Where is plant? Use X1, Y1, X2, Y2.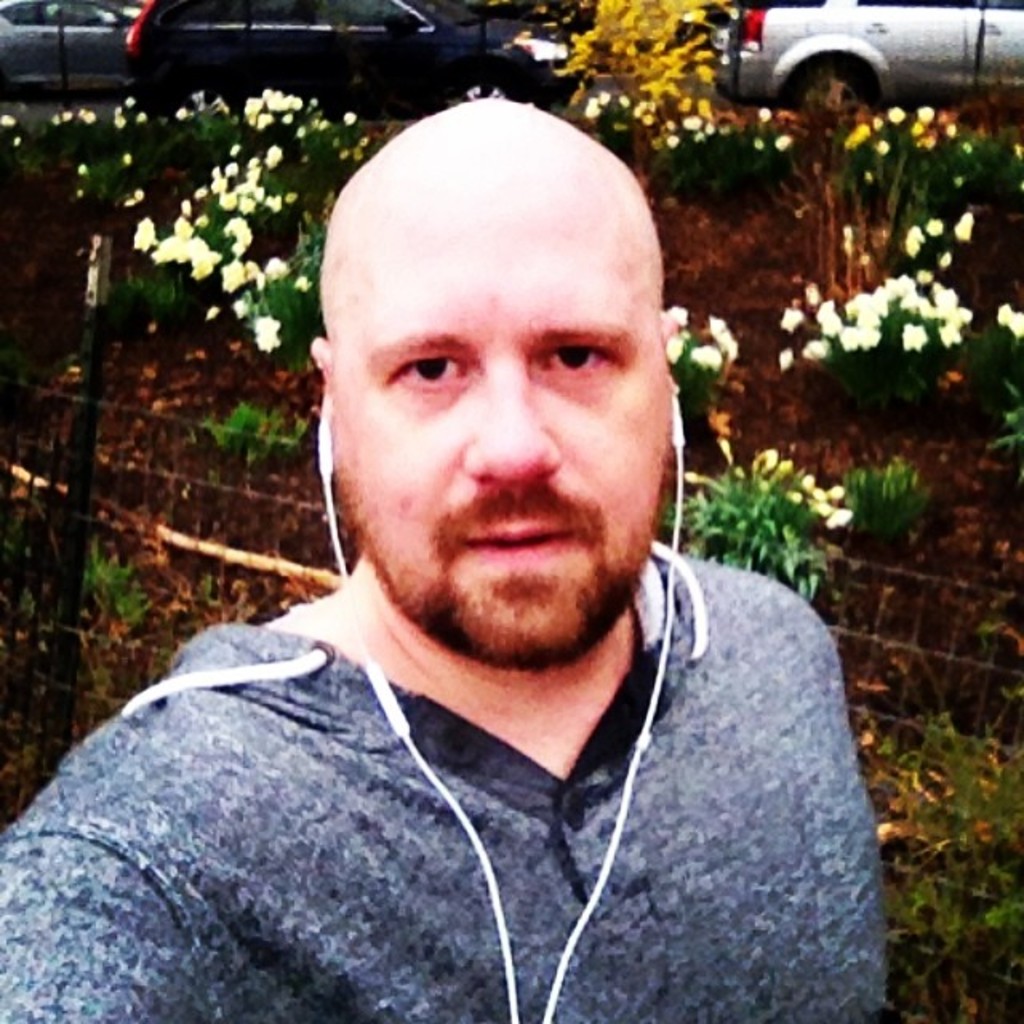
667, 309, 725, 454.
